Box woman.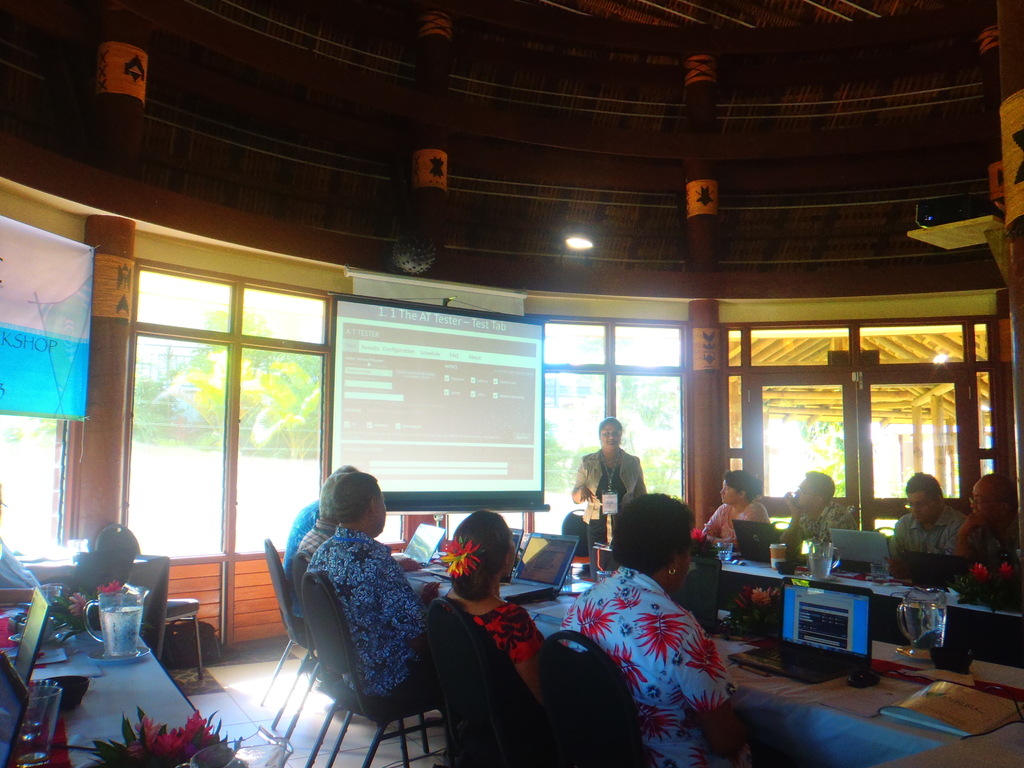
locate(431, 512, 552, 712).
